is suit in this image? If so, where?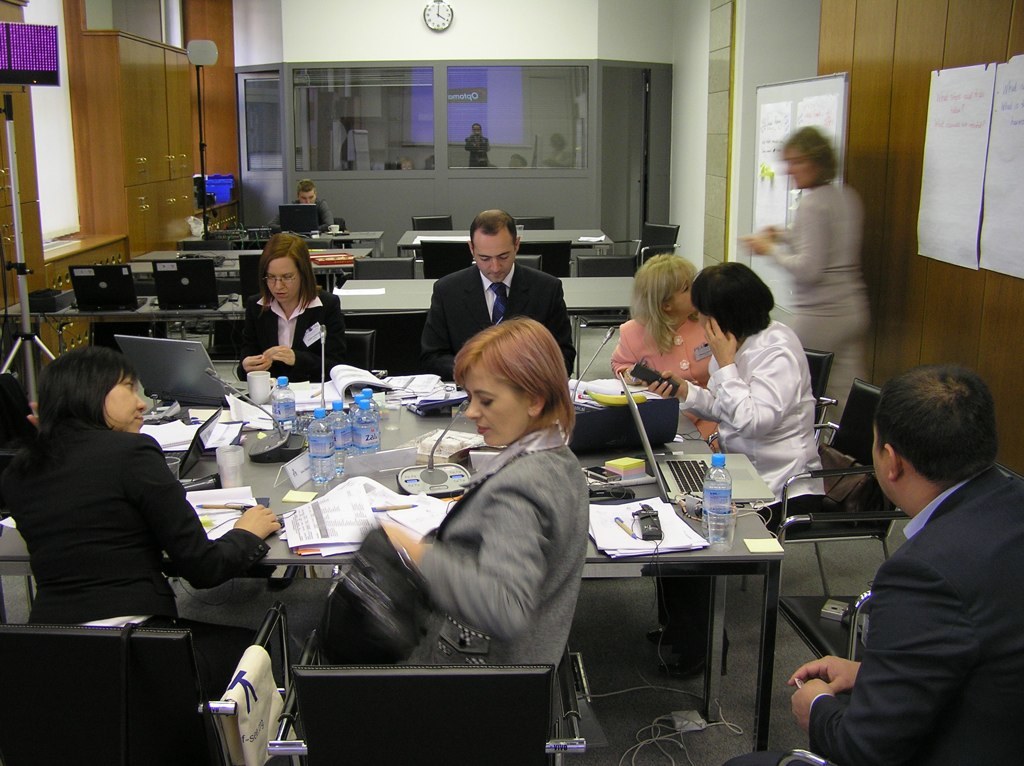
Yes, at 729, 466, 1023, 765.
